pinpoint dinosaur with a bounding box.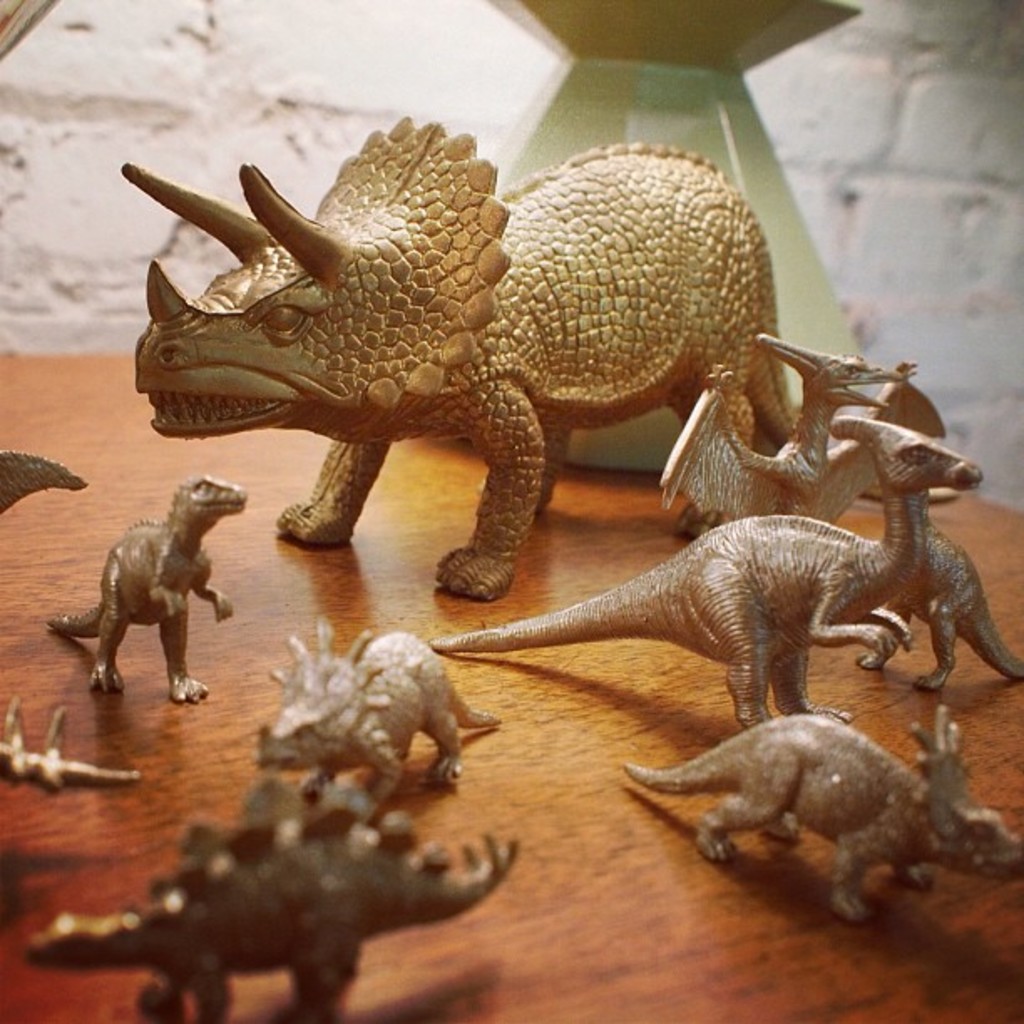
(left=254, top=621, right=504, bottom=796).
